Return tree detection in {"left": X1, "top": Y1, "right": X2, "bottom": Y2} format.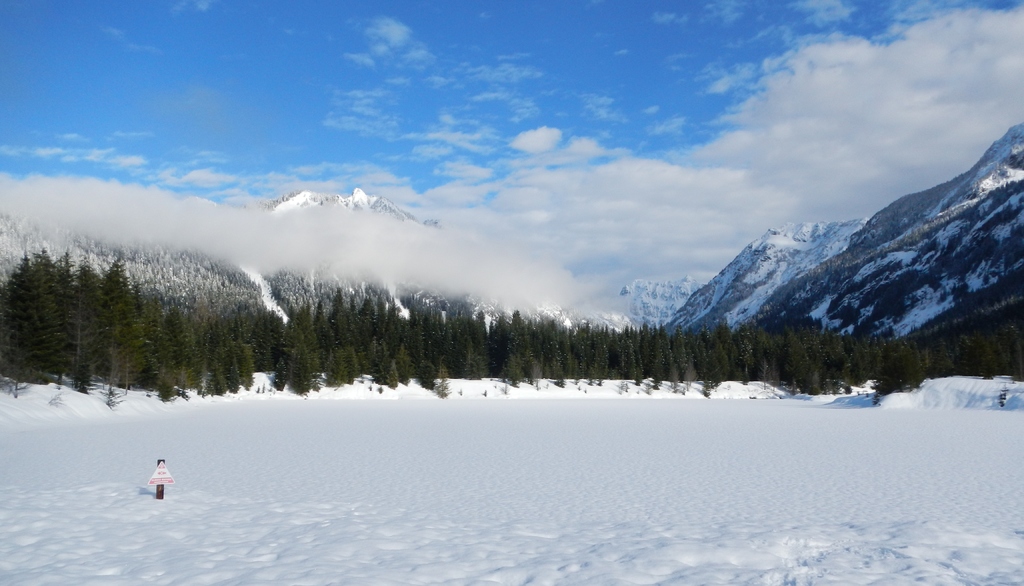
{"left": 5, "top": 234, "right": 93, "bottom": 390}.
